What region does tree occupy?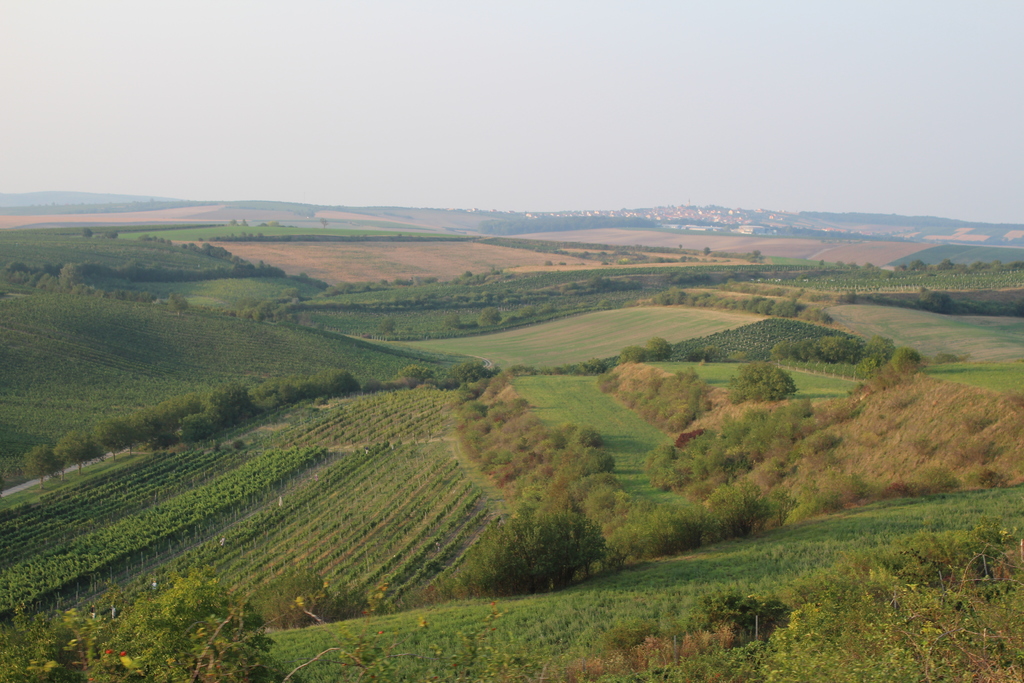
(899, 266, 909, 275).
